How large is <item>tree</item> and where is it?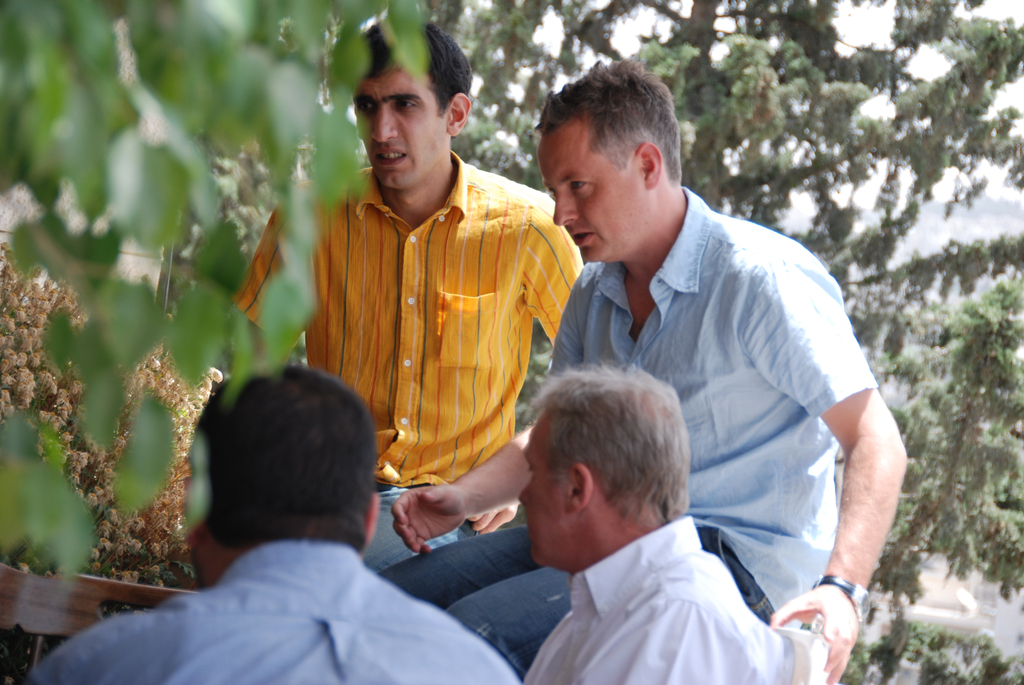
Bounding box: (x1=0, y1=3, x2=423, y2=599).
